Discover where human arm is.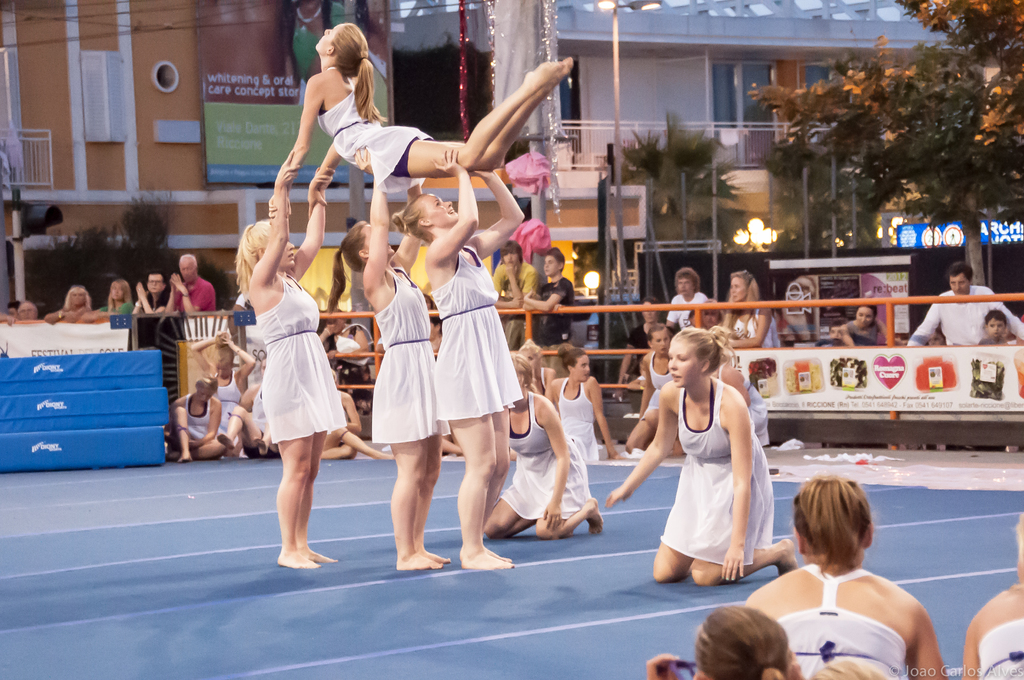
Discovered at {"x1": 394, "y1": 168, "x2": 428, "y2": 278}.
